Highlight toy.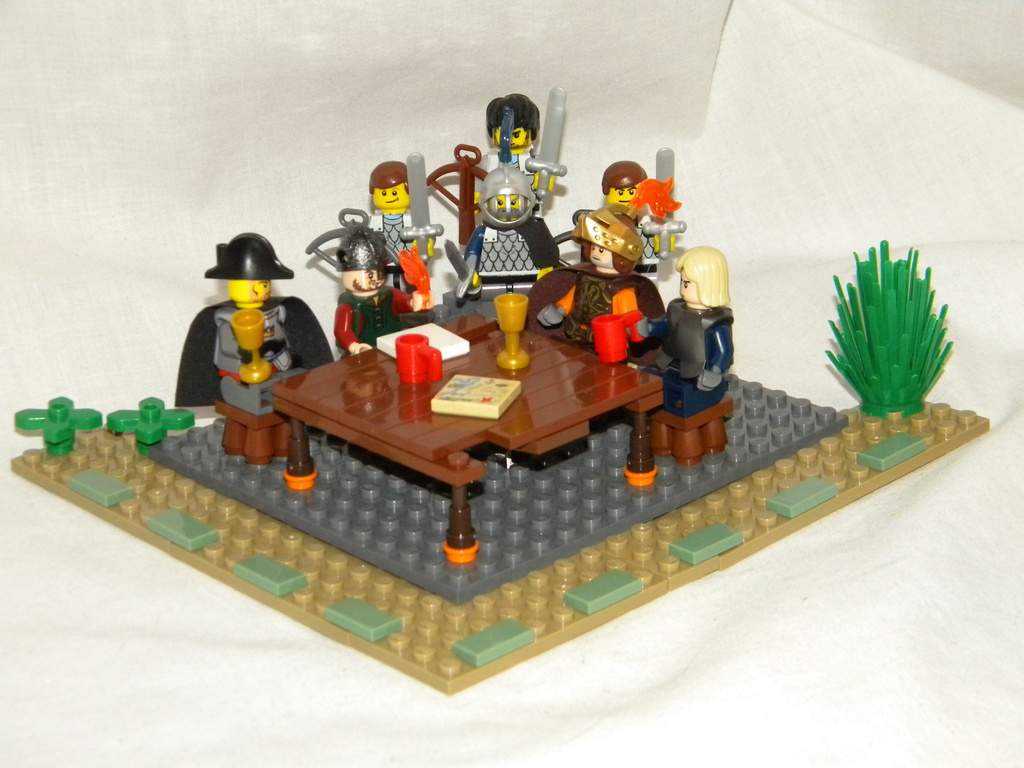
Highlighted region: Rect(483, 90, 556, 192).
